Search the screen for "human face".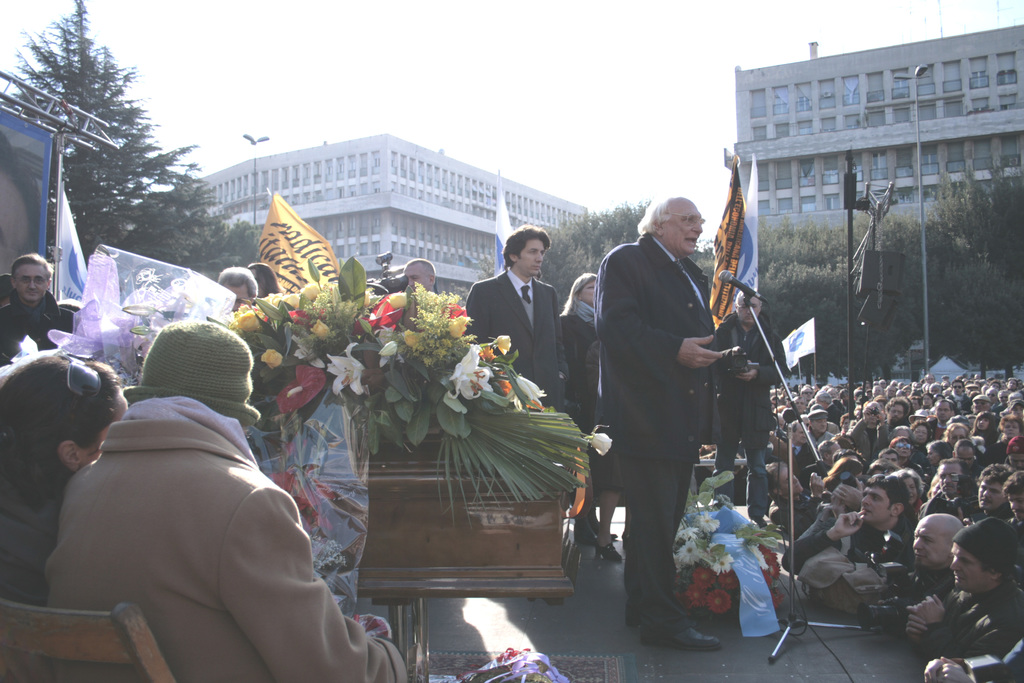
Found at <box>780,466,803,491</box>.
